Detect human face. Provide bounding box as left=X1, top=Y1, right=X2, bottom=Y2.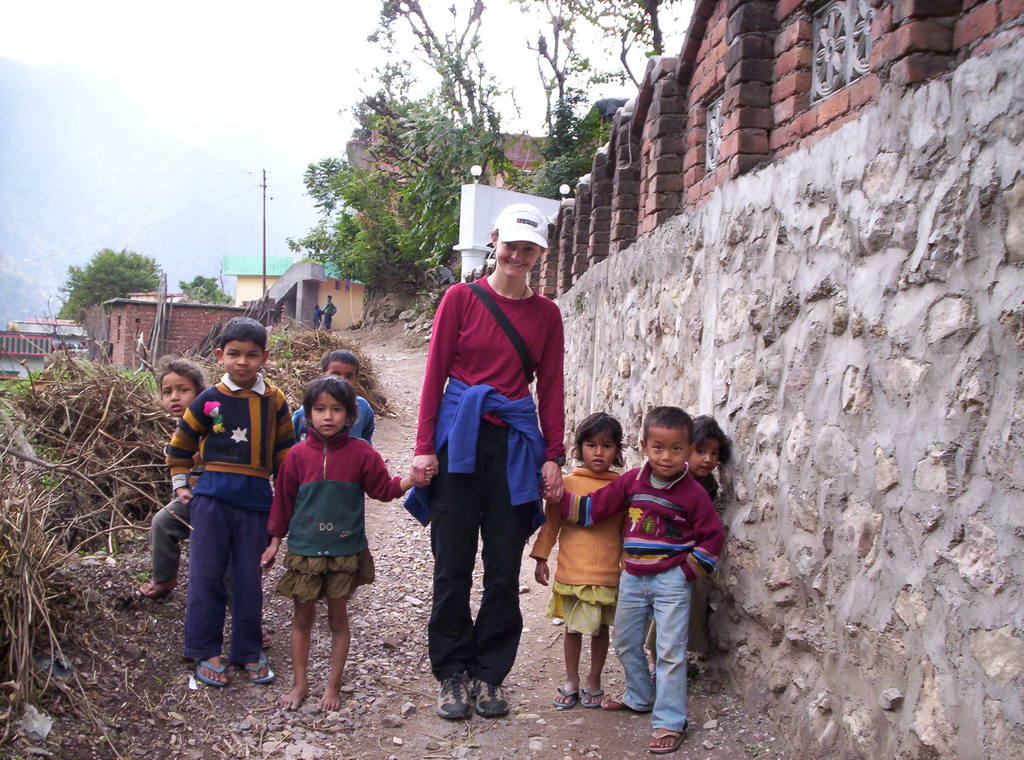
left=645, top=428, right=687, bottom=475.
